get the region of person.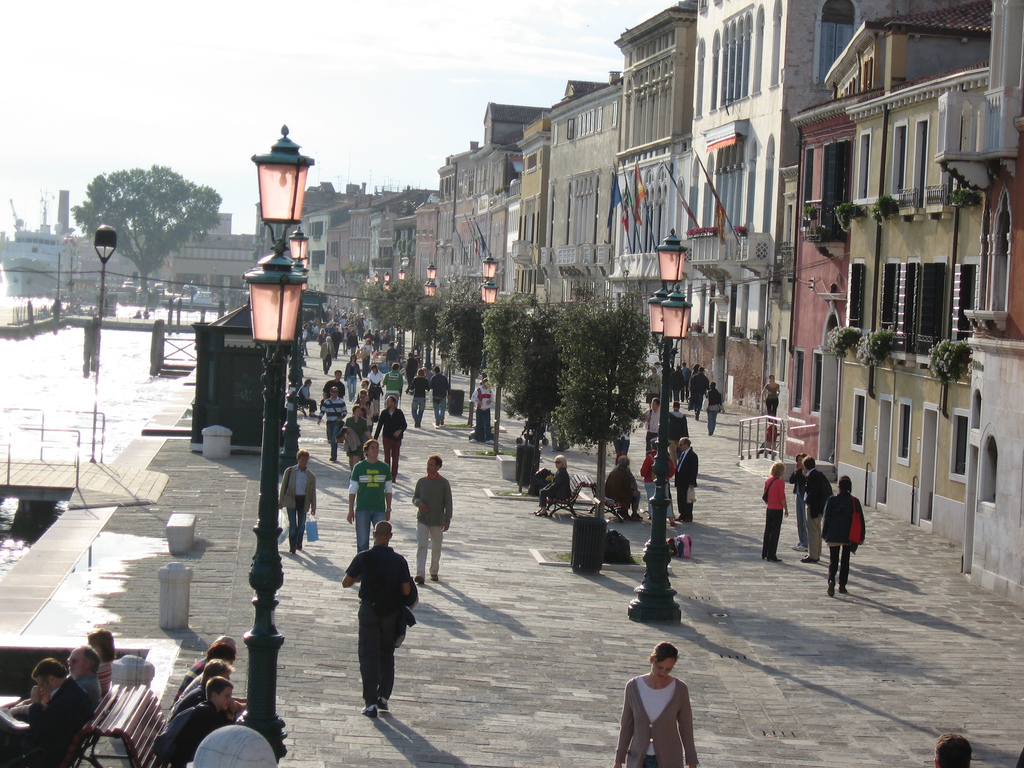
pyautogui.locateOnScreen(353, 388, 371, 418).
